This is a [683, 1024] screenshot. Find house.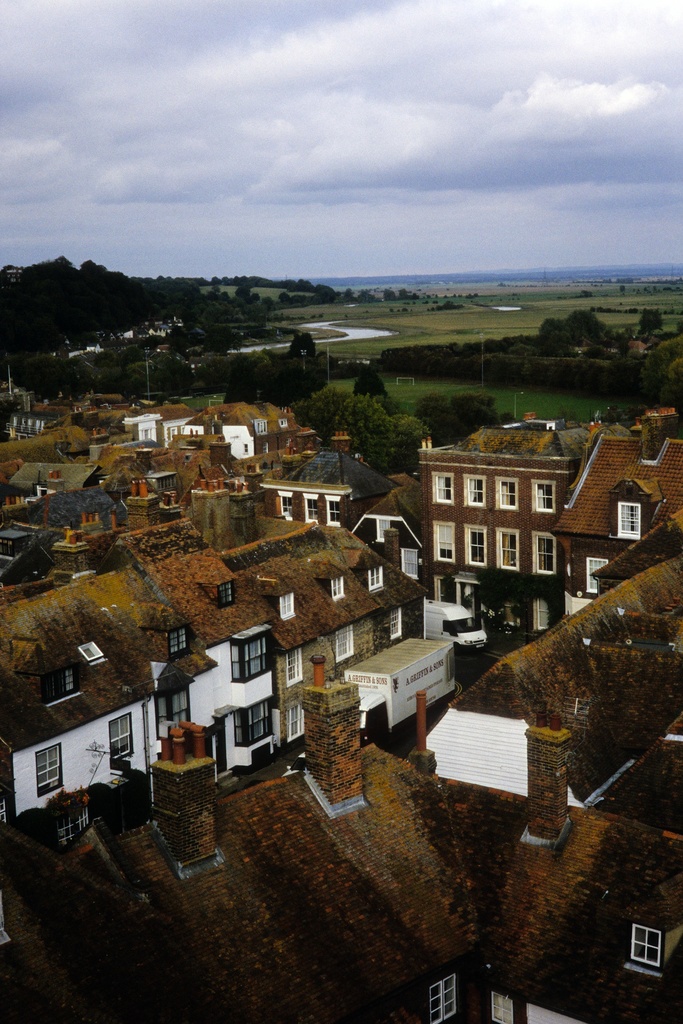
Bounding box: left=424, top=418, right=577, bottom=644.
